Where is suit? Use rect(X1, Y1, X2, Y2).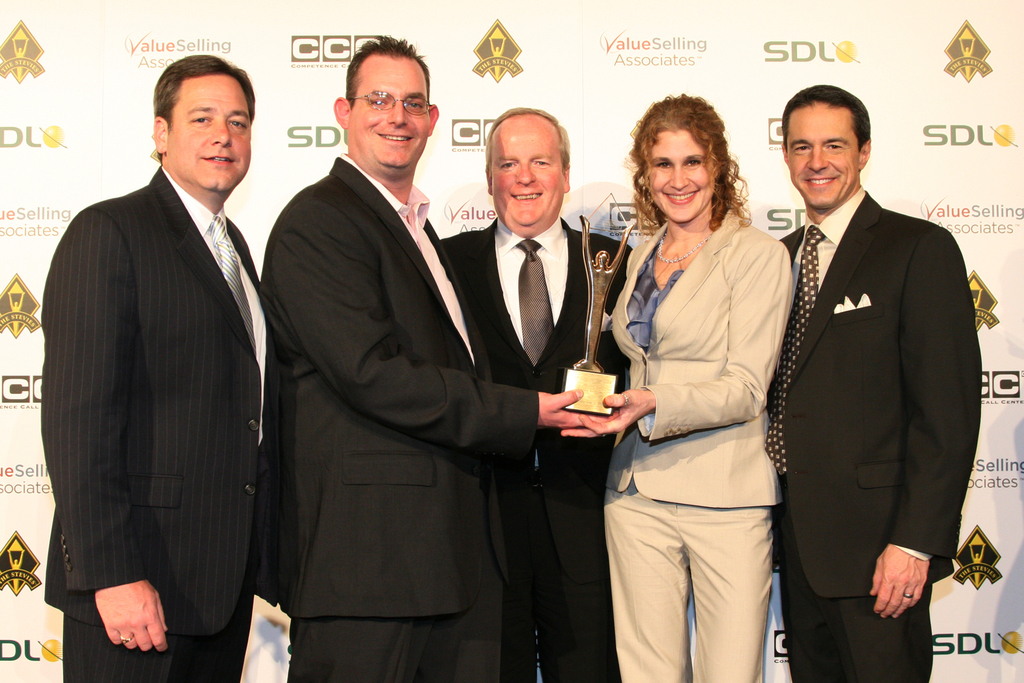
rect(780, 186, 980, 682).
